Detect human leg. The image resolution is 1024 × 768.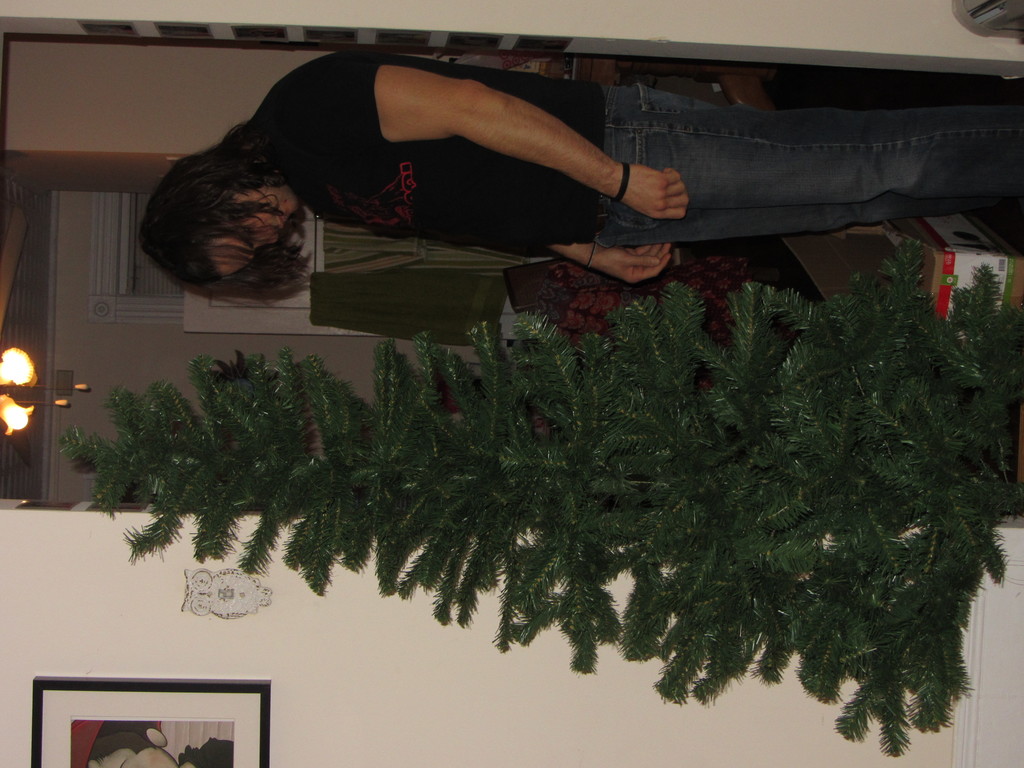
{"left": 600, "top": 199, "right": 1023, "bottom": 244}.
